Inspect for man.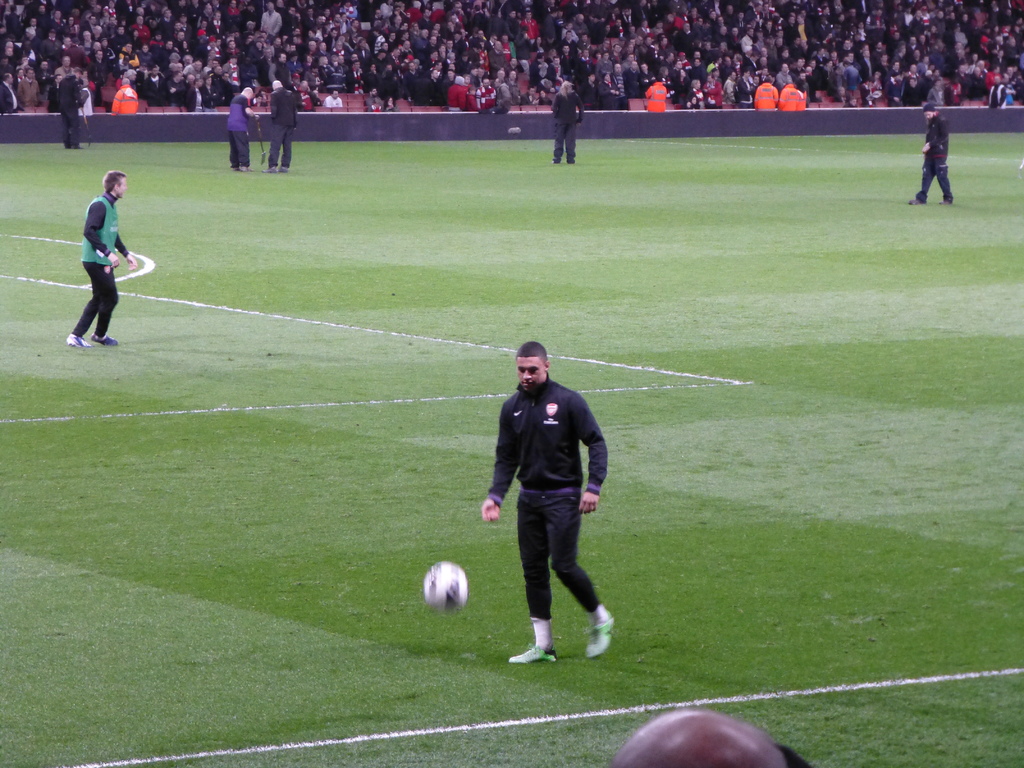
Inspection: 608:706:789:767.
